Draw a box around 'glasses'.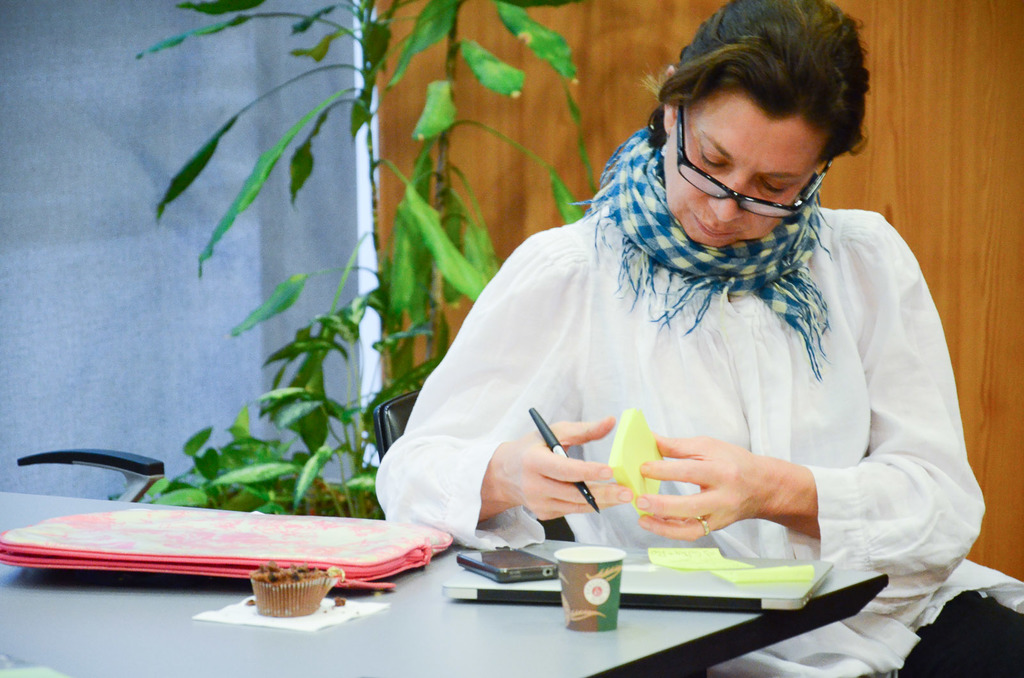
crop(670, 97, 842, 218).
